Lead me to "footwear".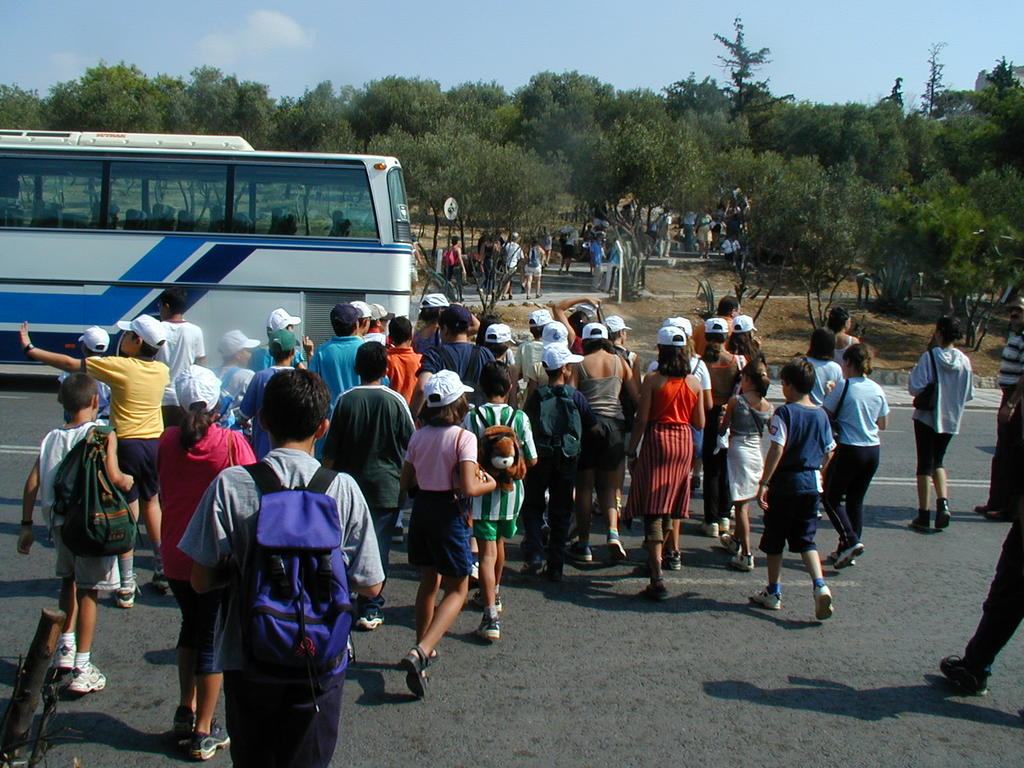
Lead to [x1=589, y1=499, x2=604, y2=518].
